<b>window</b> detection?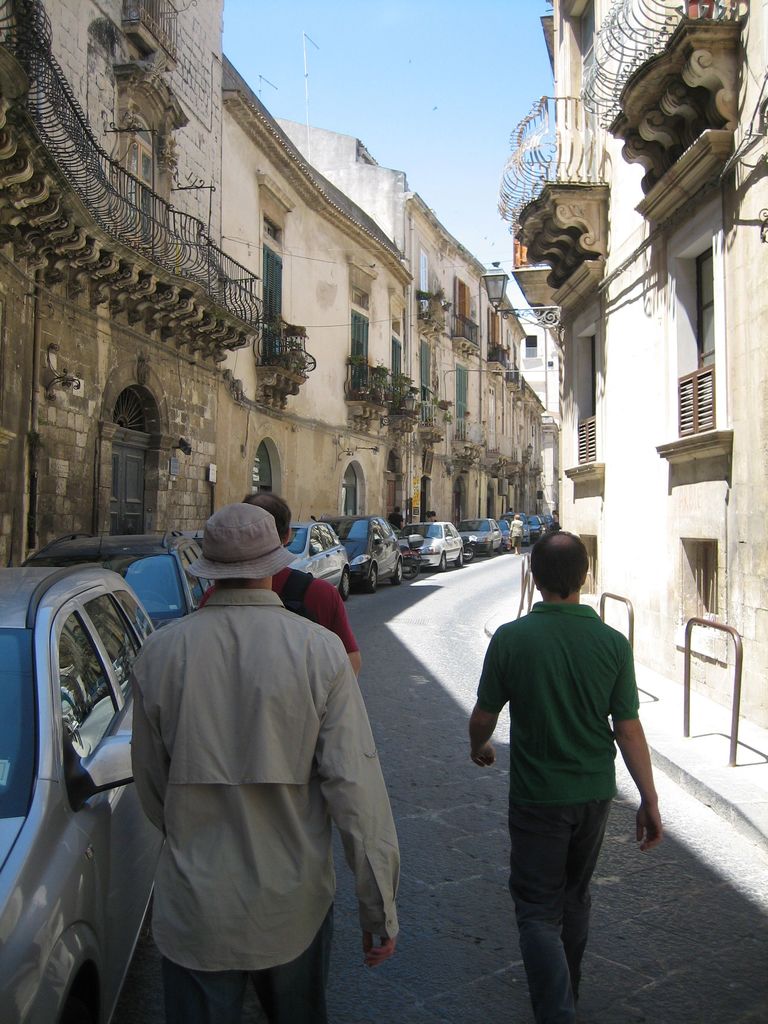
x1=99 y1=388 x2=161 y2=534
